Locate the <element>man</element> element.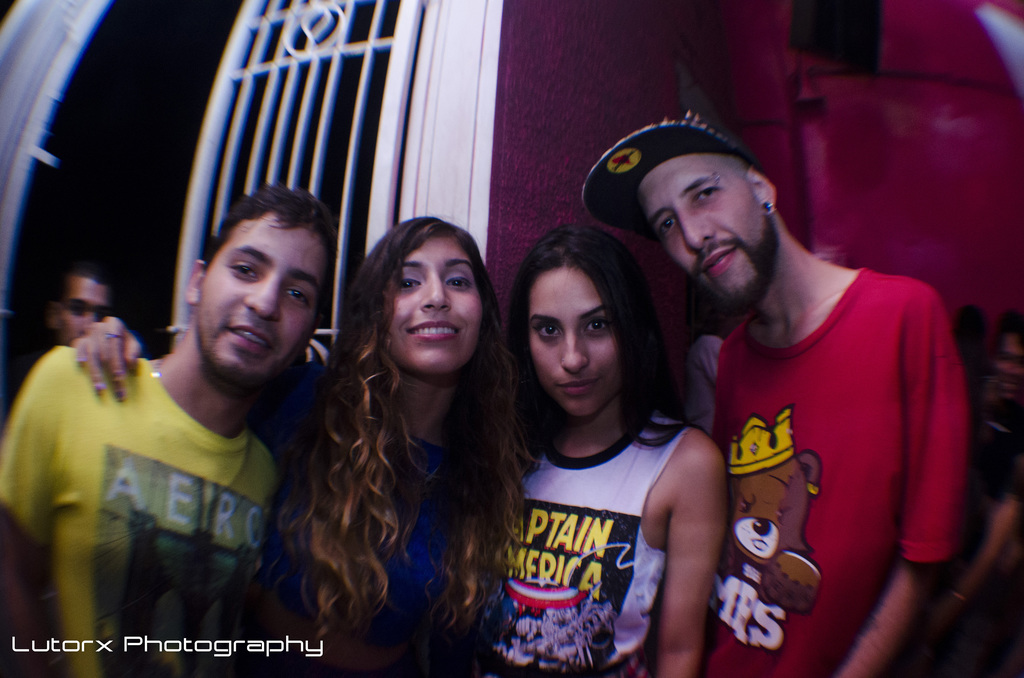
Element bbox: <region>0, 268, 111, 436</region>.
